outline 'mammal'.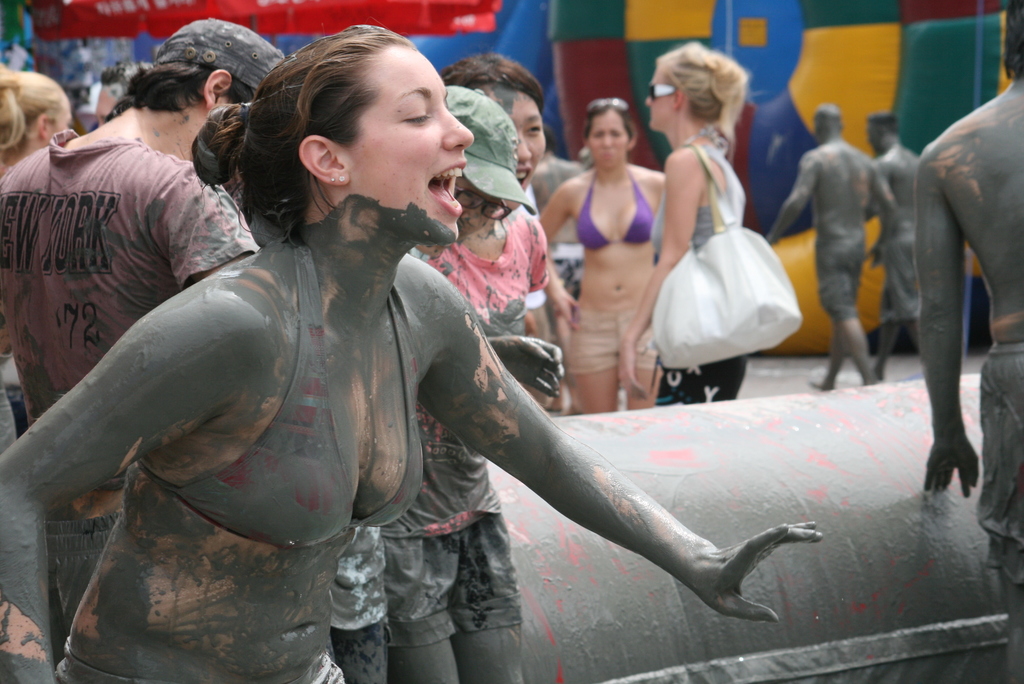
Outline: [769, 104, 899, 389].
